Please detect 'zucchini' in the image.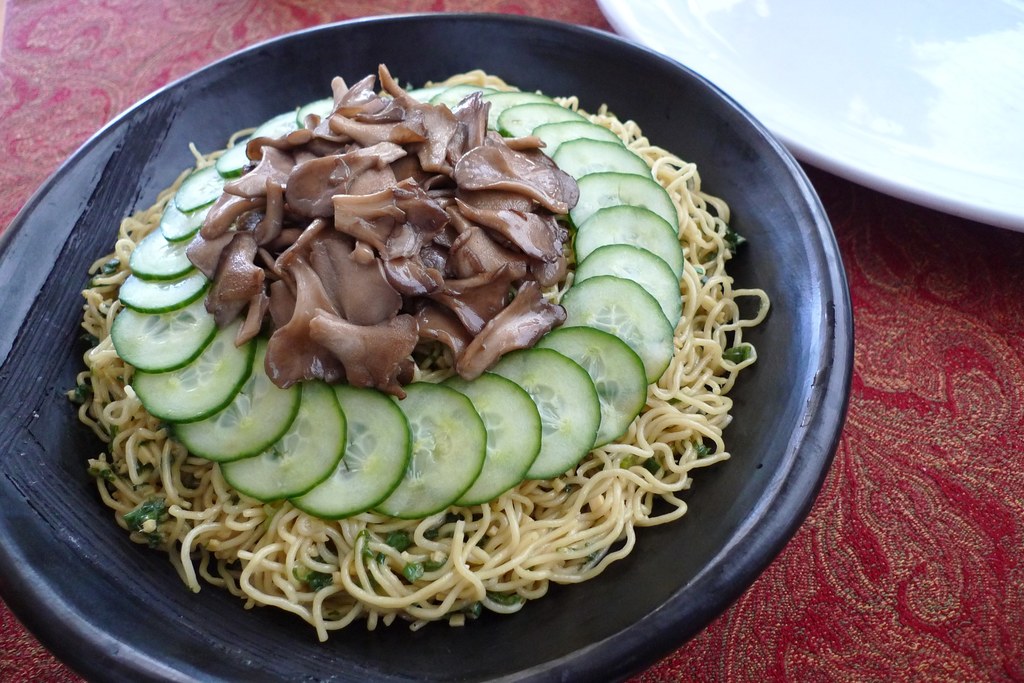
region(483, 345, 598, 483).
